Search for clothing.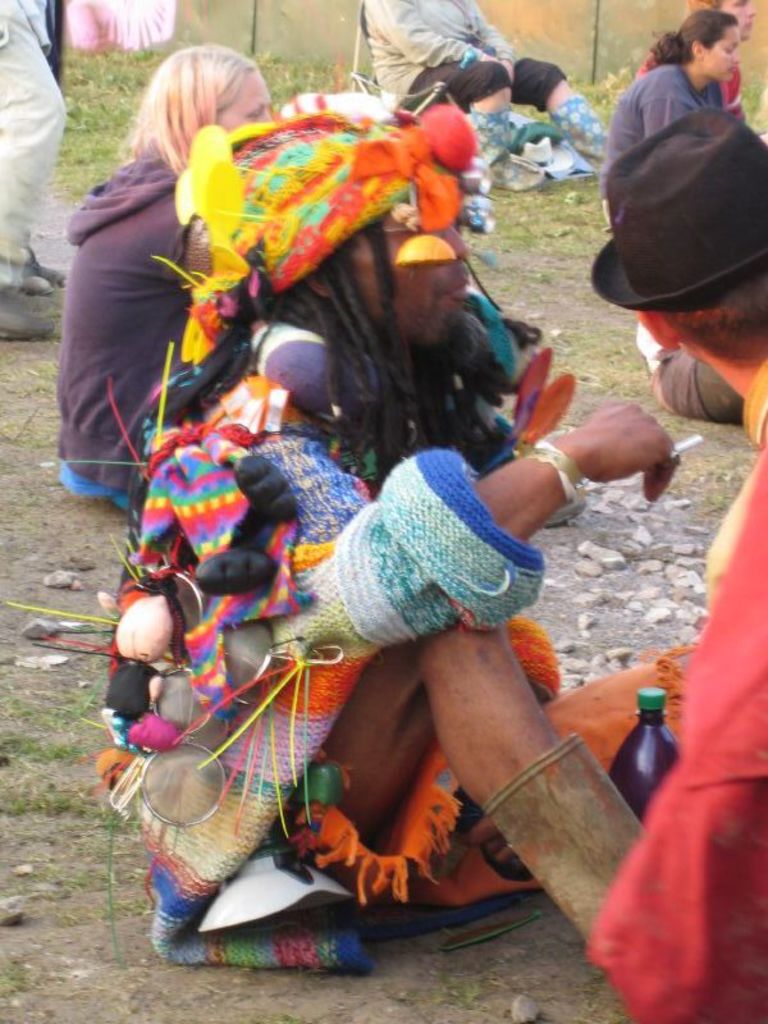
Found at [left=617, top=64, right=740, bottom=141].
